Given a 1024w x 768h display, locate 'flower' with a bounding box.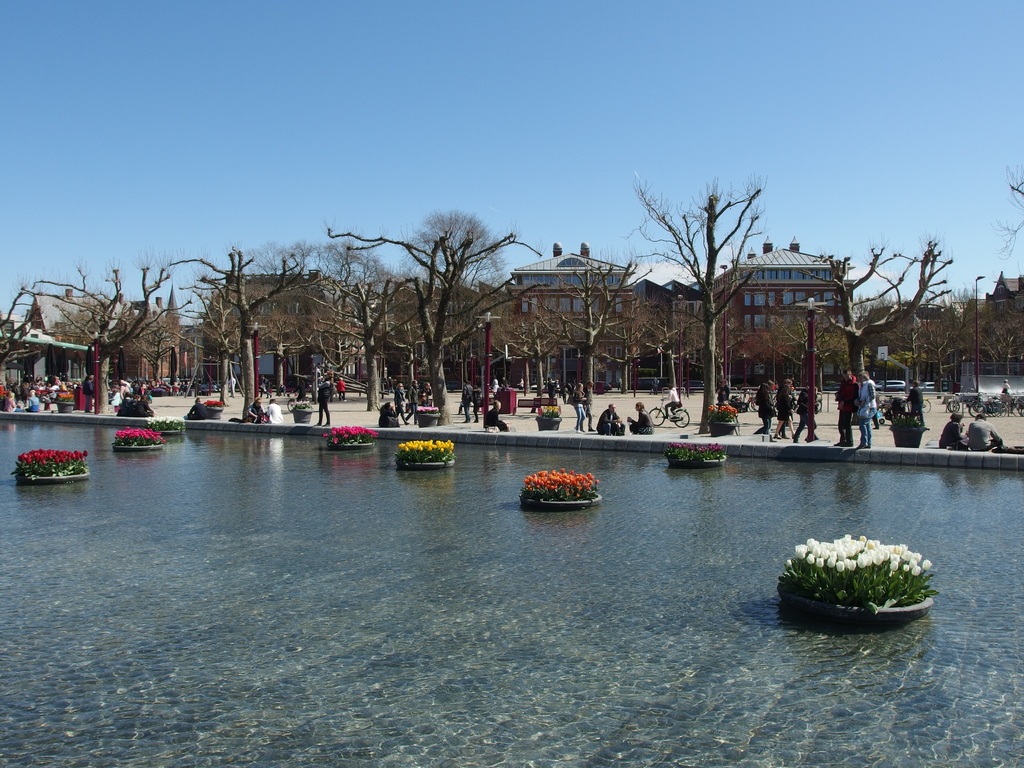
Located: Rect(837, 561, 845, 571).
